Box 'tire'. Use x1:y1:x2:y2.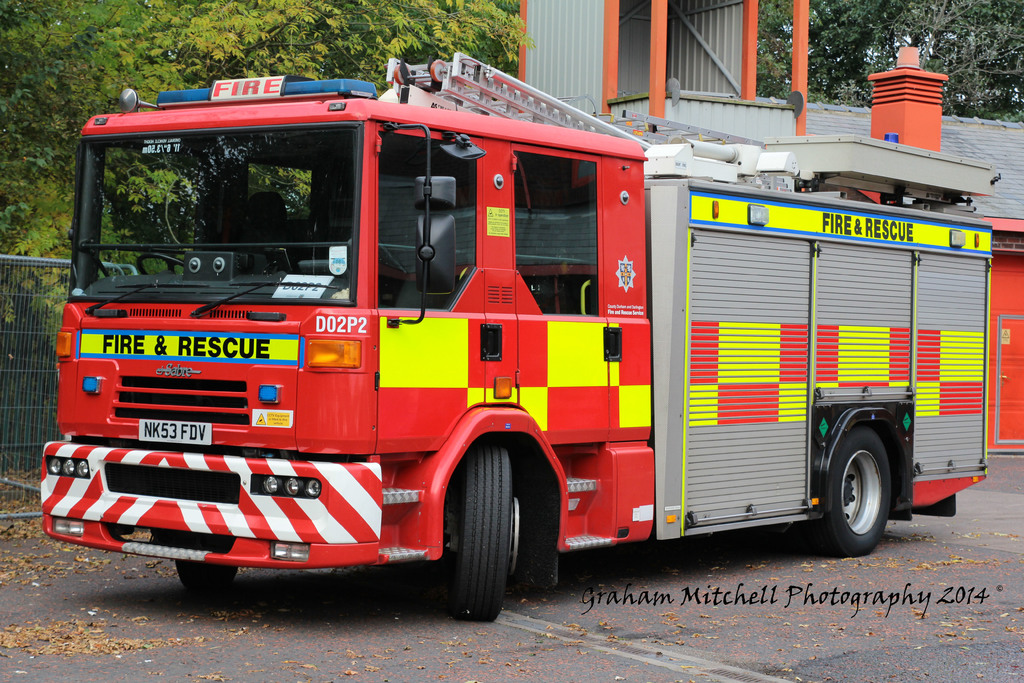
793:520:830:552.
